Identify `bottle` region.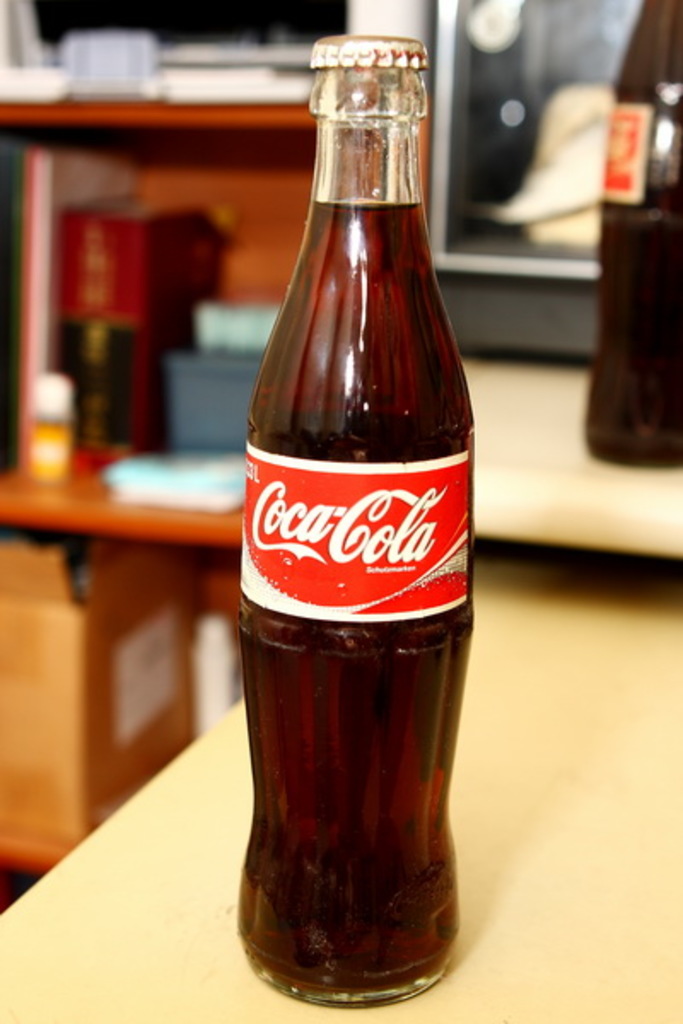
Region: crop(584, 0, 681, 468).
